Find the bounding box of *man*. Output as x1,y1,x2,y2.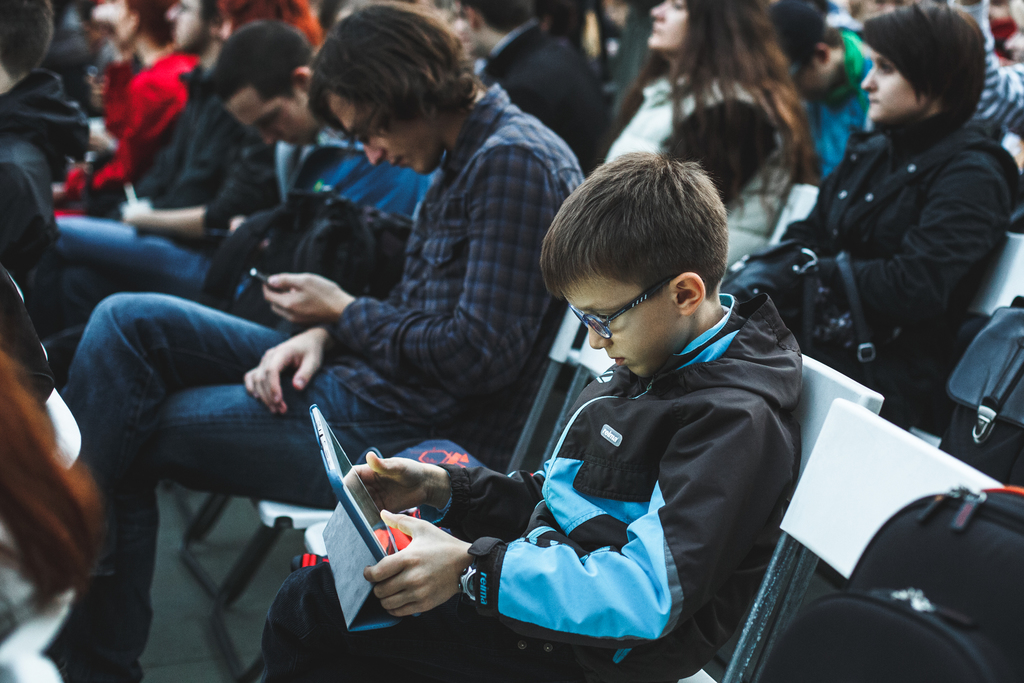
81,118,652,666.
